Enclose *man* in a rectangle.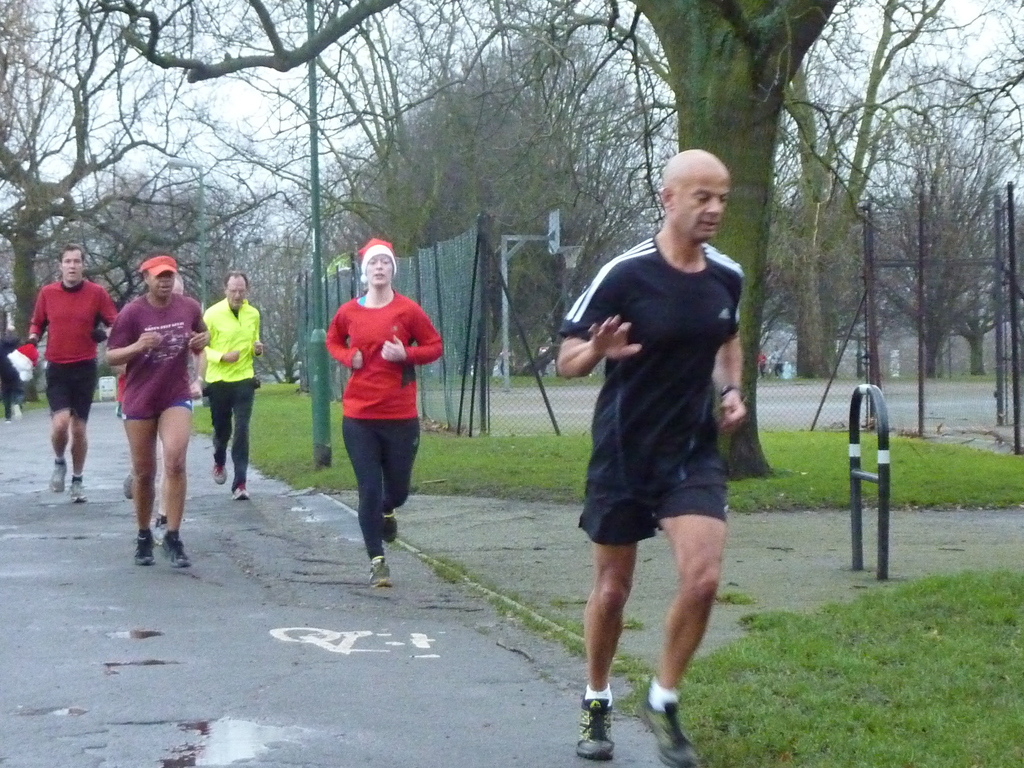
region(200, 268, 260, 498).
